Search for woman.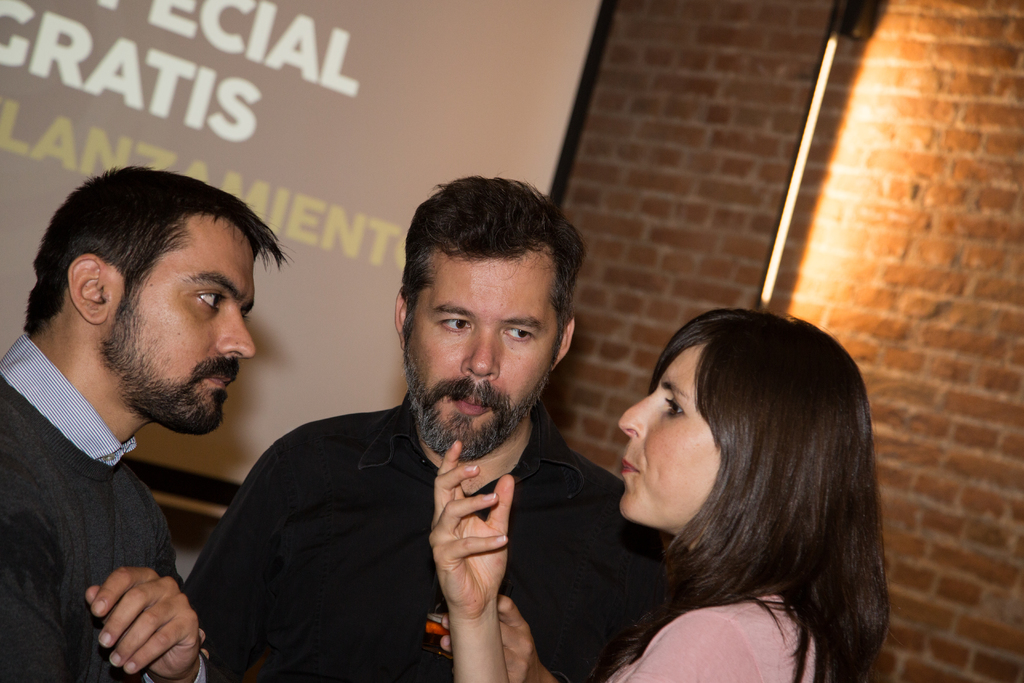
Found at box(566, 296, 903, 682).
